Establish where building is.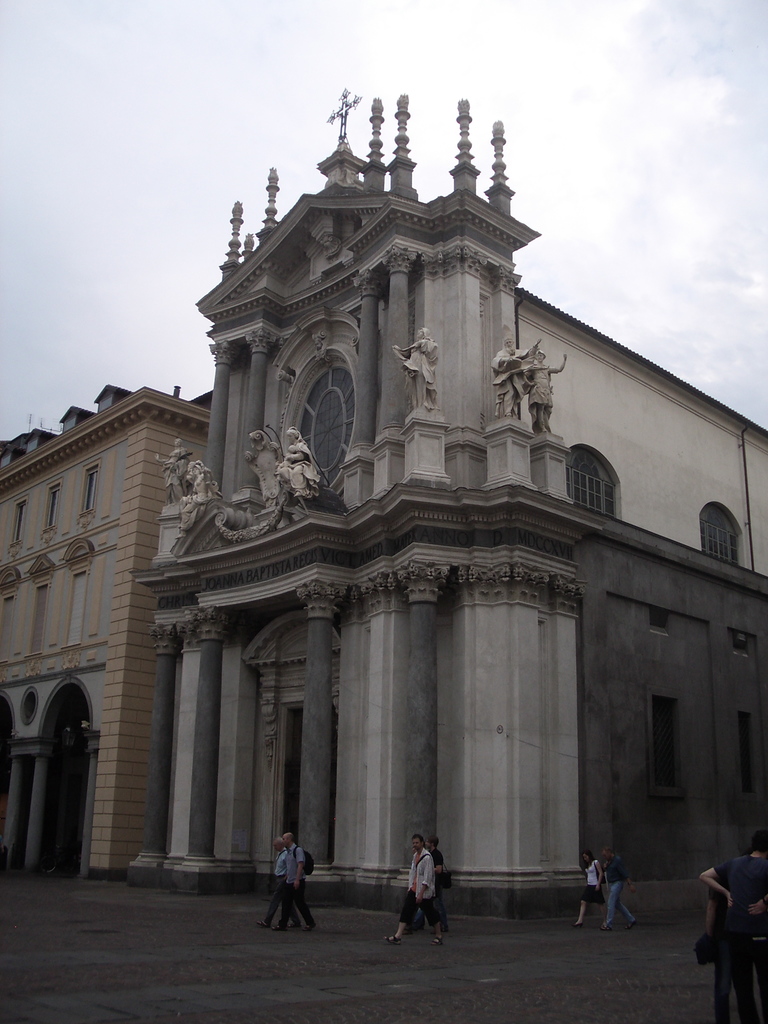
Established at 0/383/232/881.
